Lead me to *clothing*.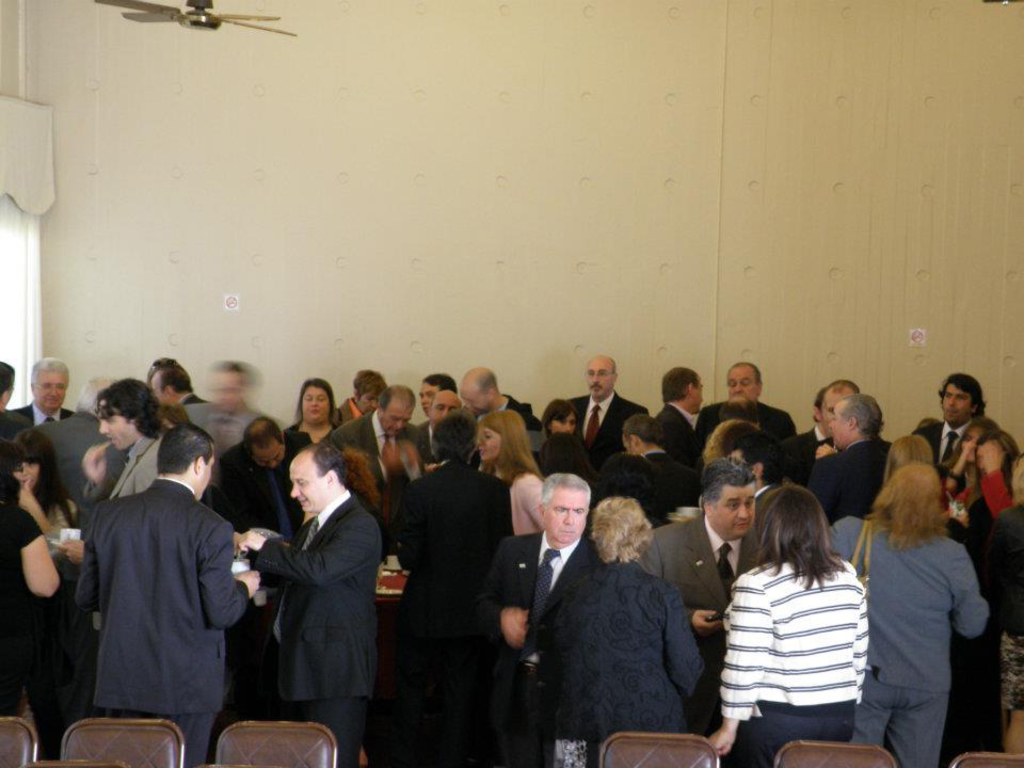
Lead to {"left": 13, "top": 401, "right": 83, "bottom": 430}.
